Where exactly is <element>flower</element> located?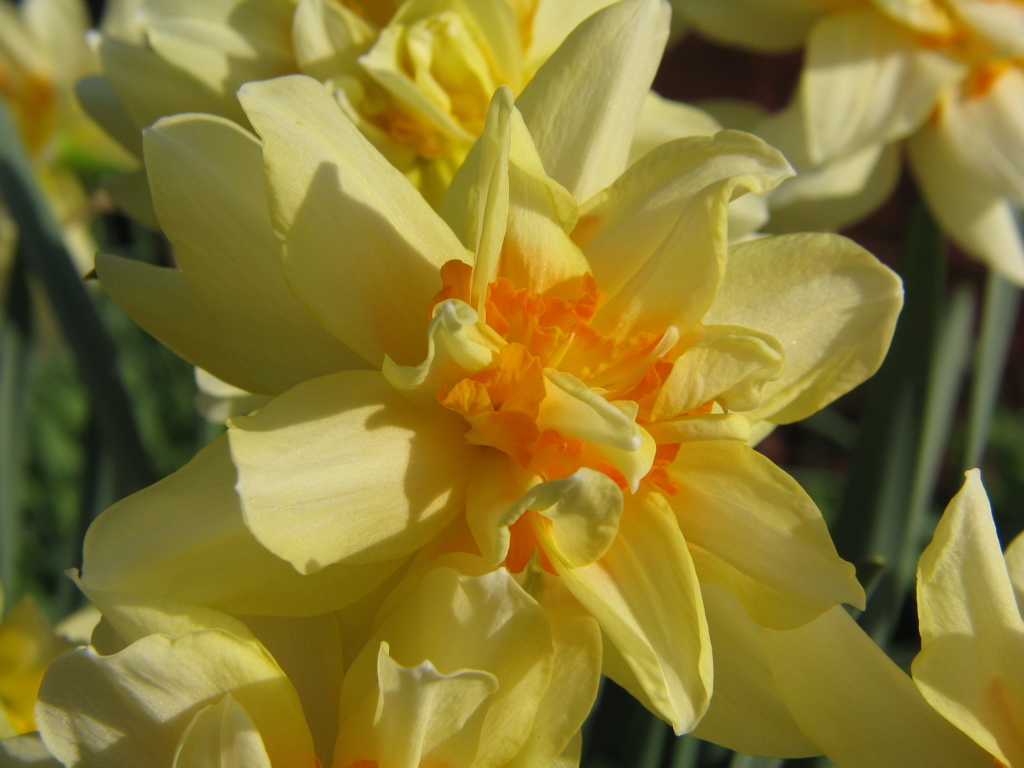
Its bounding box is bbox=(63, 33, 923, 753).
